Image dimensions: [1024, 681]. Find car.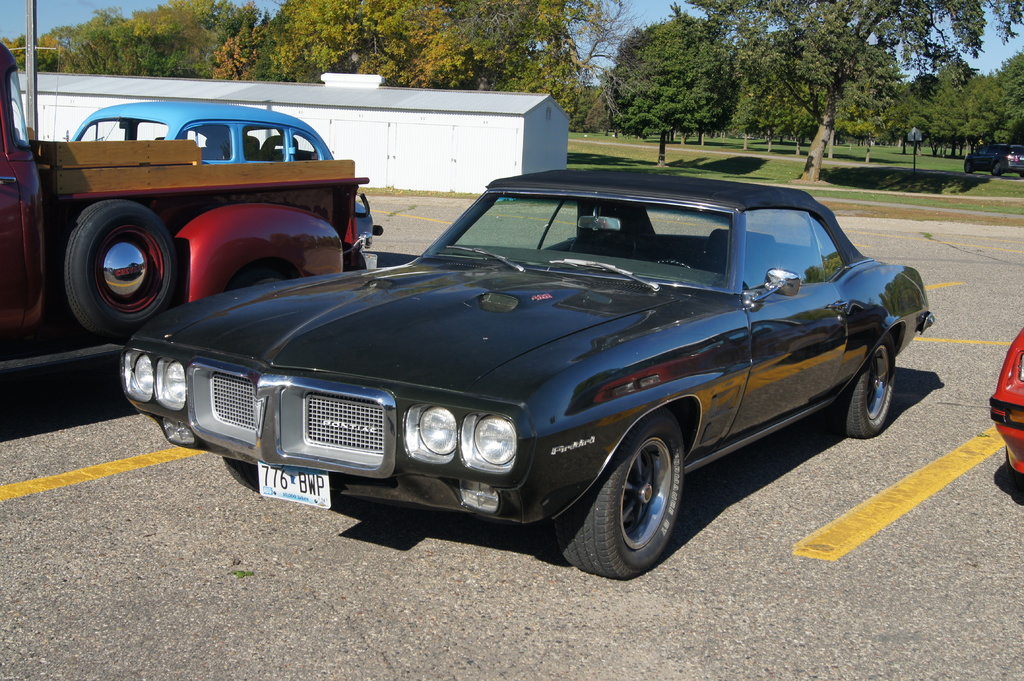
964,143,1023,177.
